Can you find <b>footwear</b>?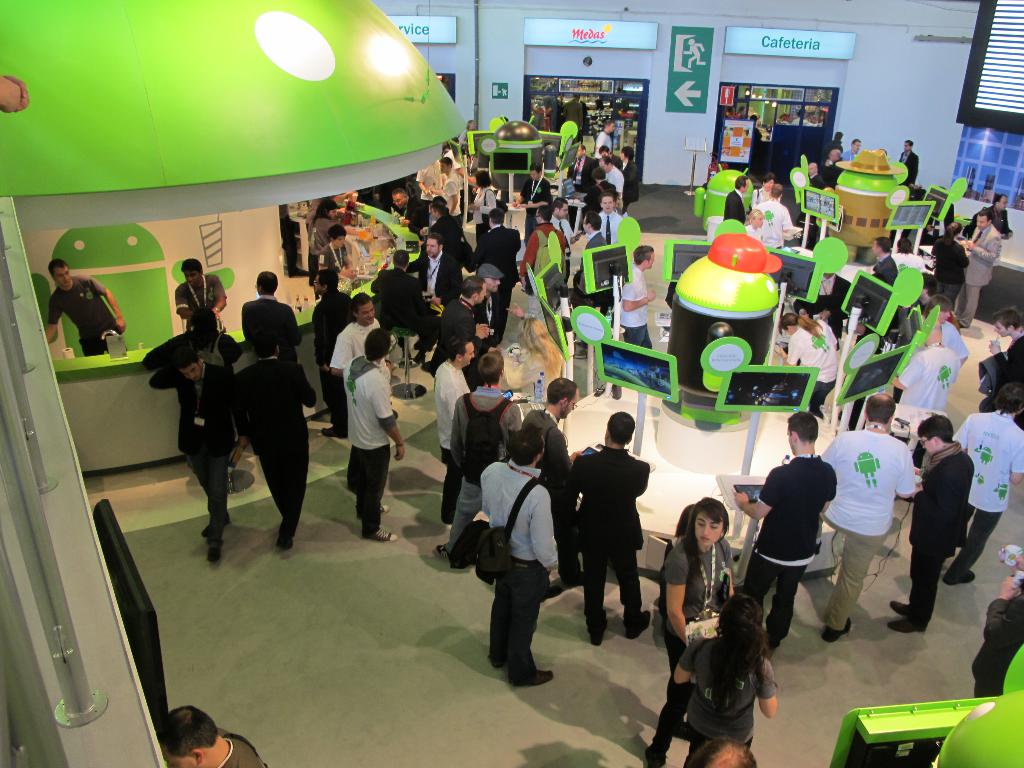
Yes, bounding box: 321,425,348,441.
